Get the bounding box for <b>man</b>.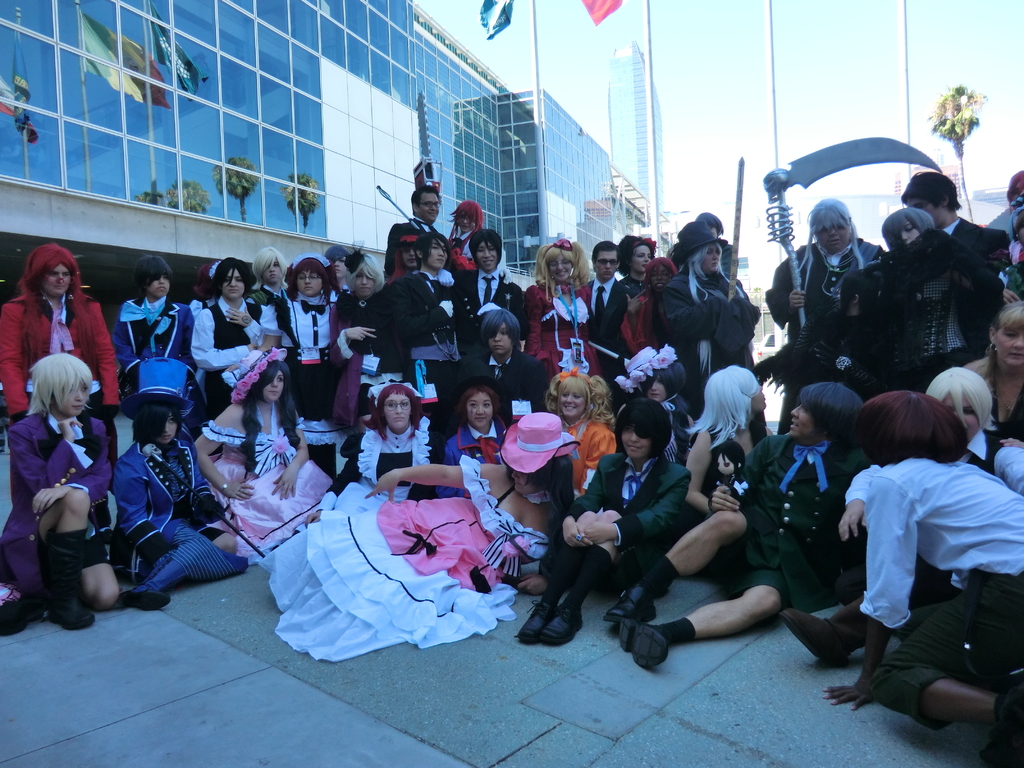
(left=382, top=183, right=445, bottom=272).
